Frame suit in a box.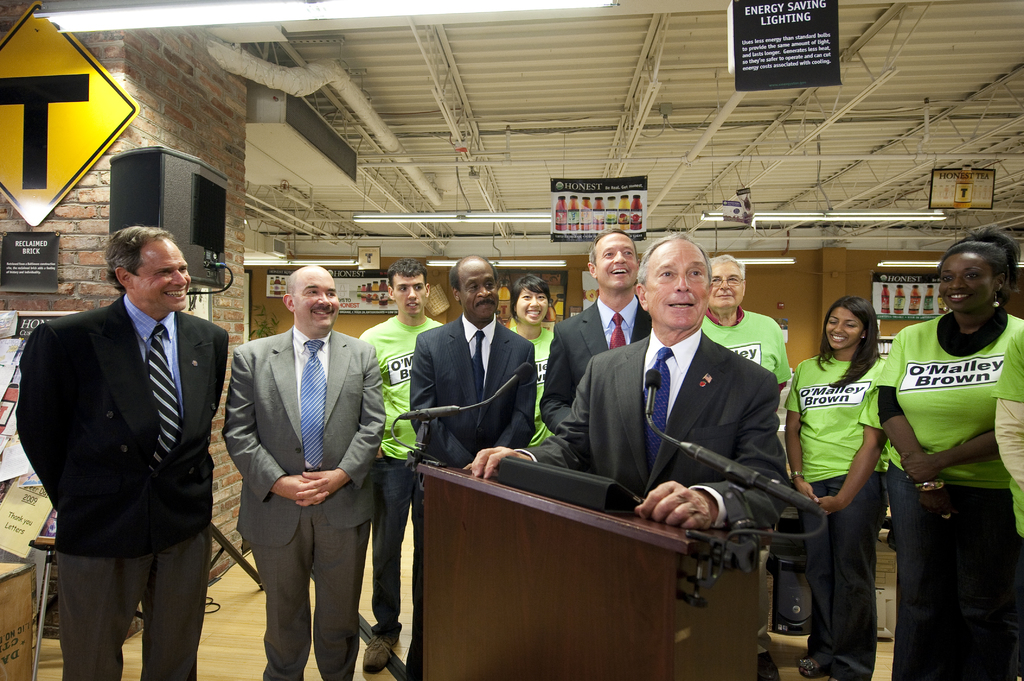
[x1=223, y1=257, x2=388, y2=674].
